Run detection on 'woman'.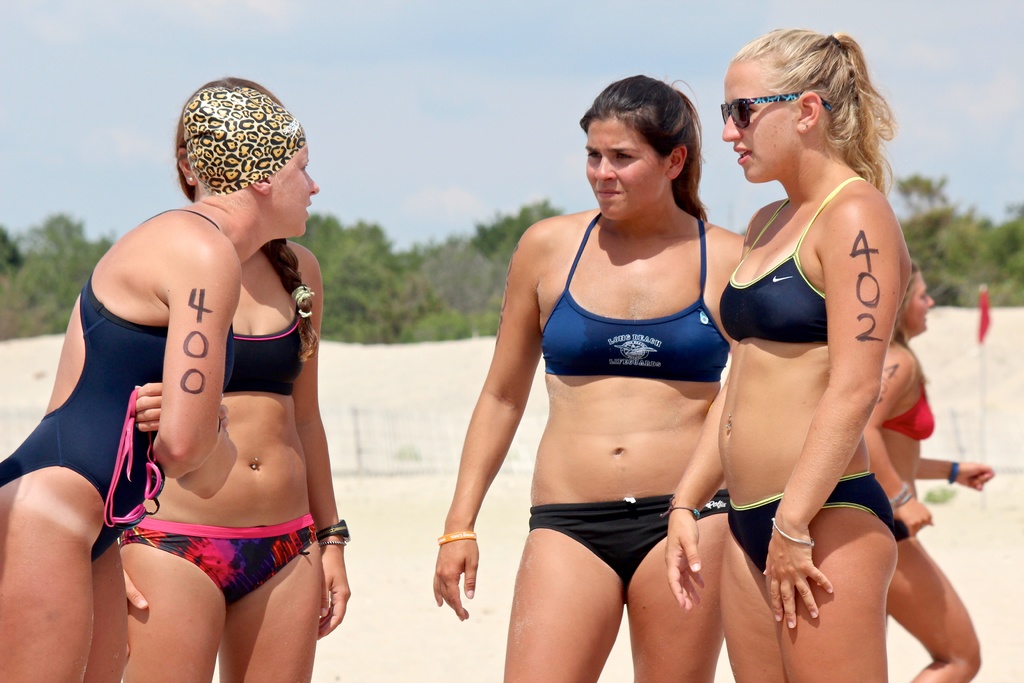
Result: [0,84,321,682].
